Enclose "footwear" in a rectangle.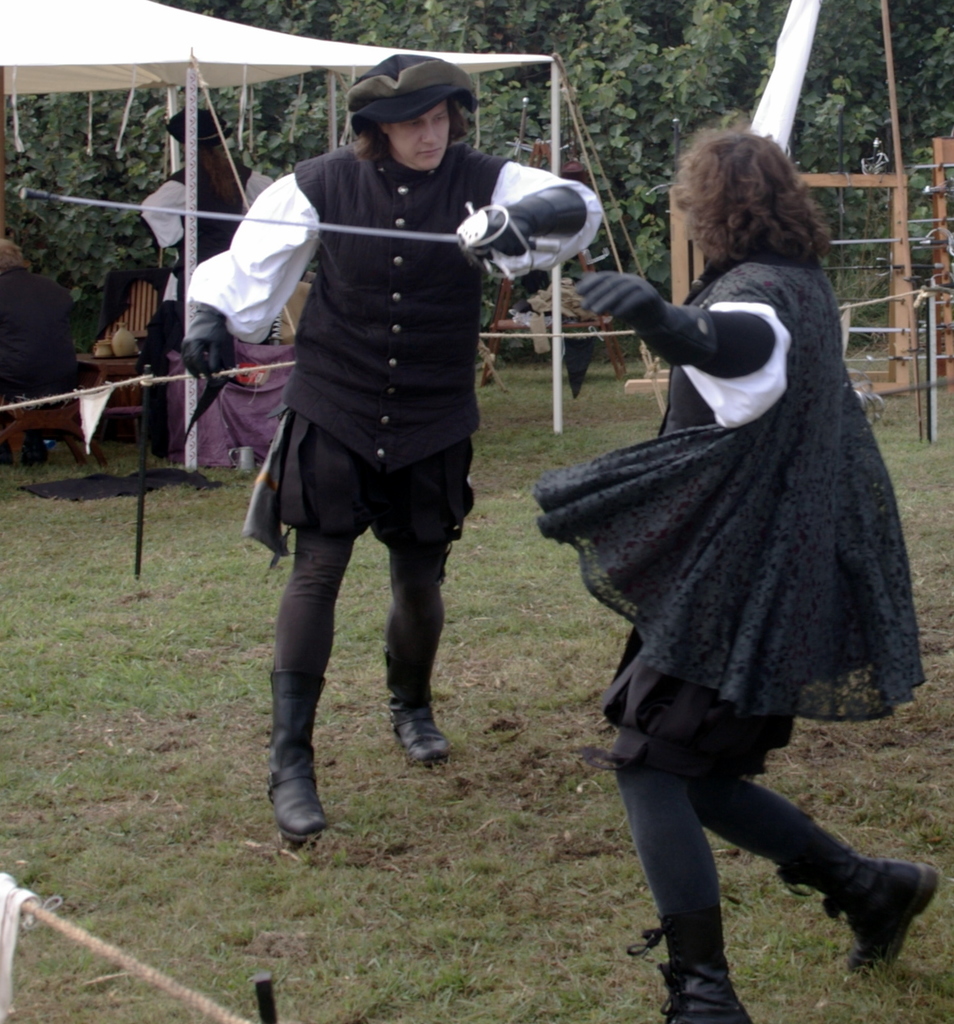
BBox(628, 918, 756, 1023).
